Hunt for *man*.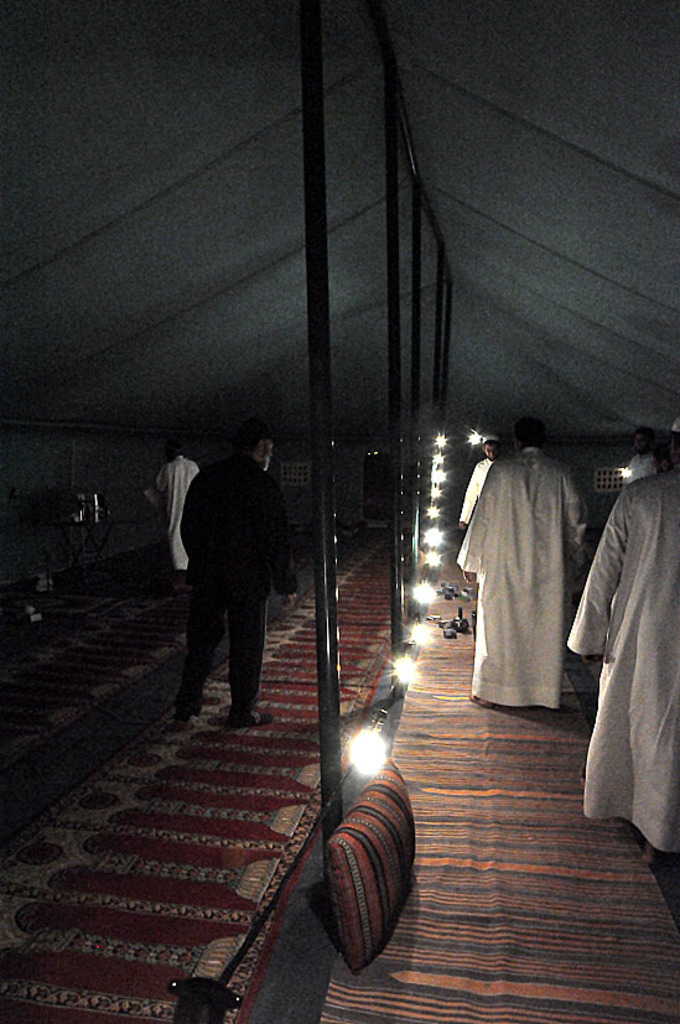
Hunted down at BBox(452, 431, 508, 536).
